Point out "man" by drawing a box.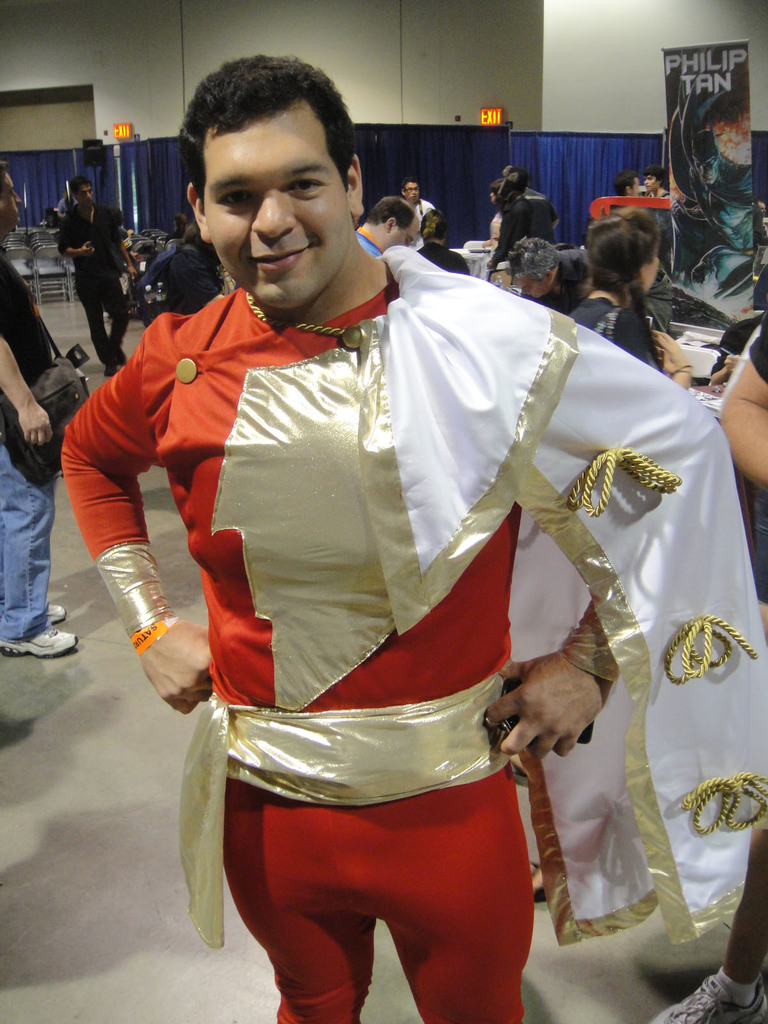
(646, 168, 667, 198).
